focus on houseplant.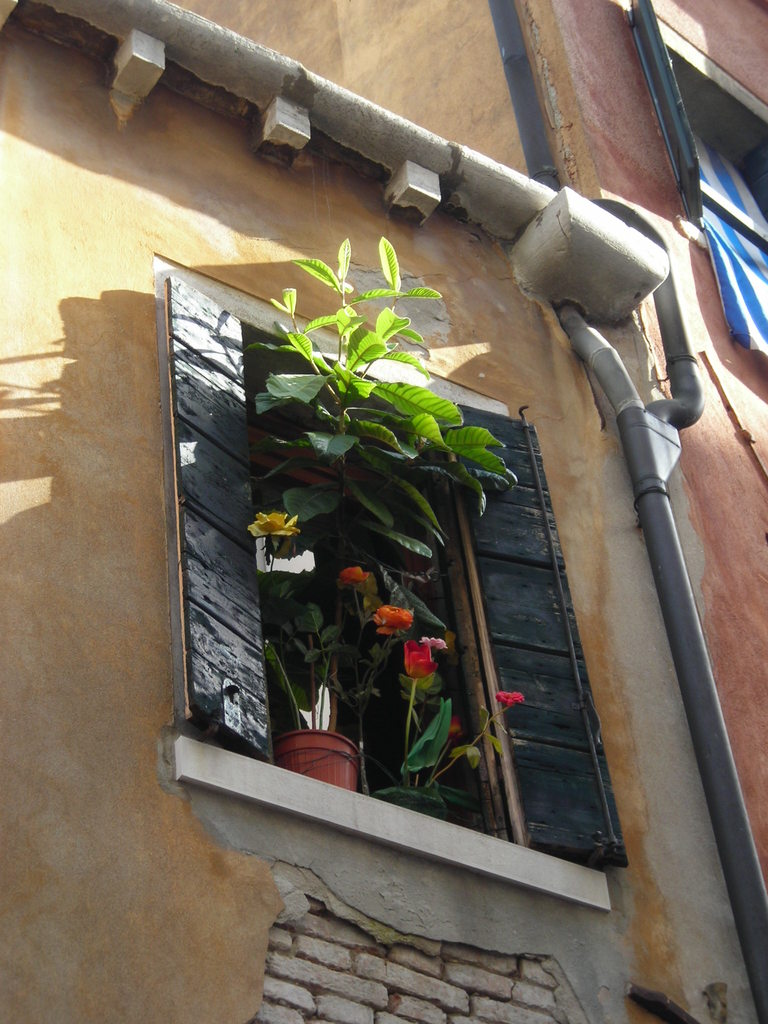
Focused at Rect(202, 282, 523, 849).
